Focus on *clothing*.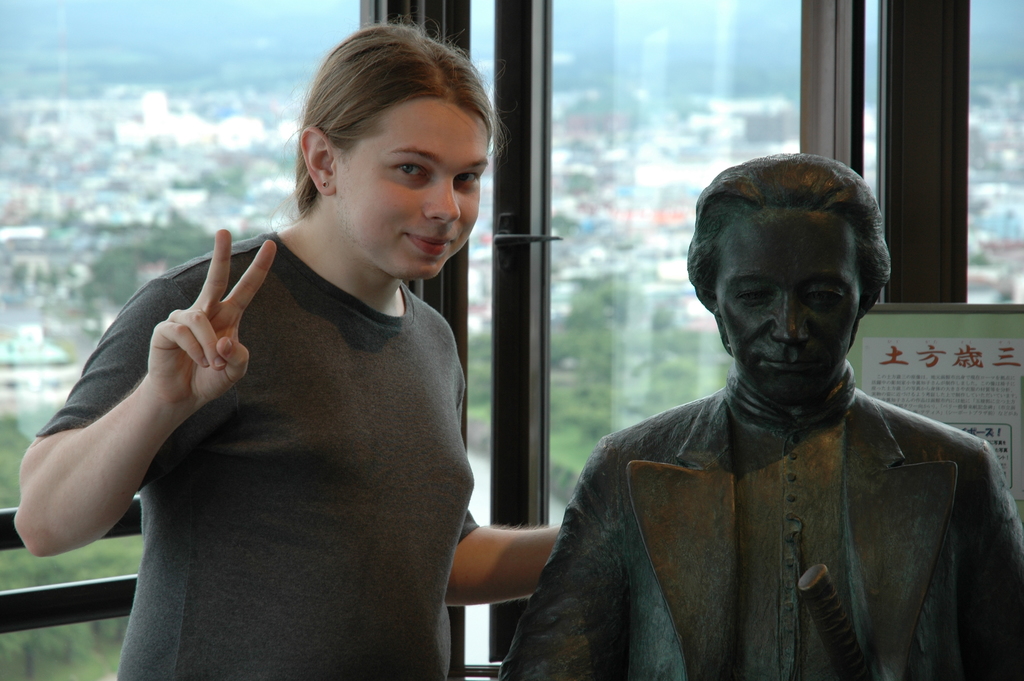
Focused at 488, 376, 1023, 680.
